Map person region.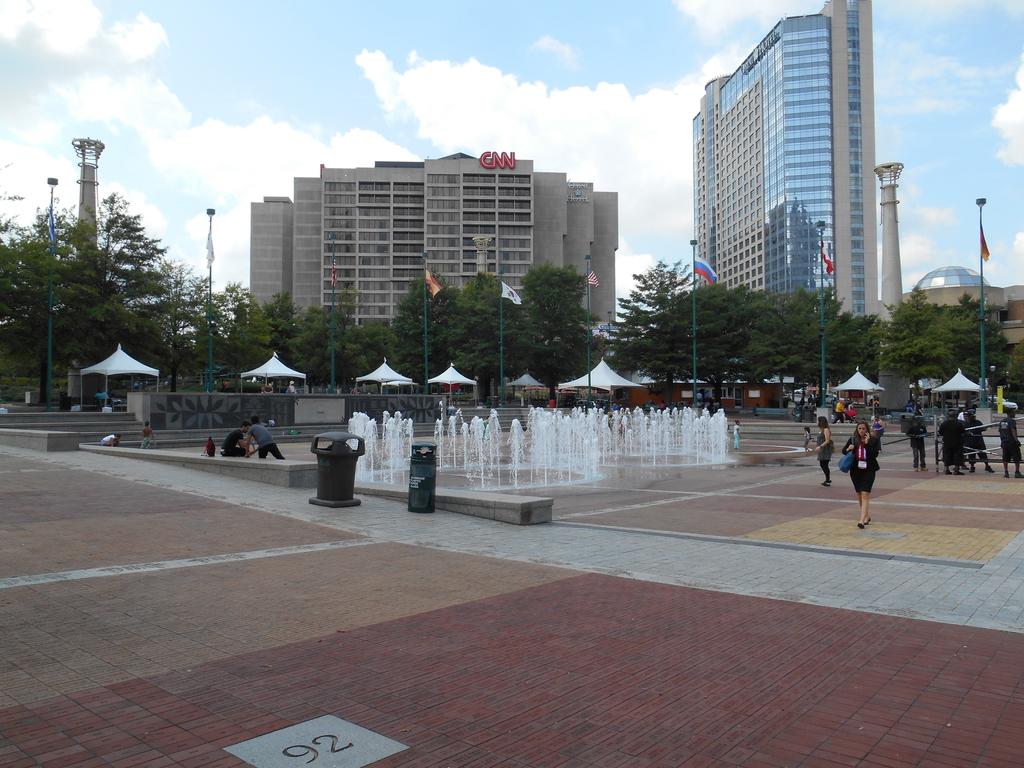
Mapped to [x1=937, y1=413, x2=973, y2=477].
